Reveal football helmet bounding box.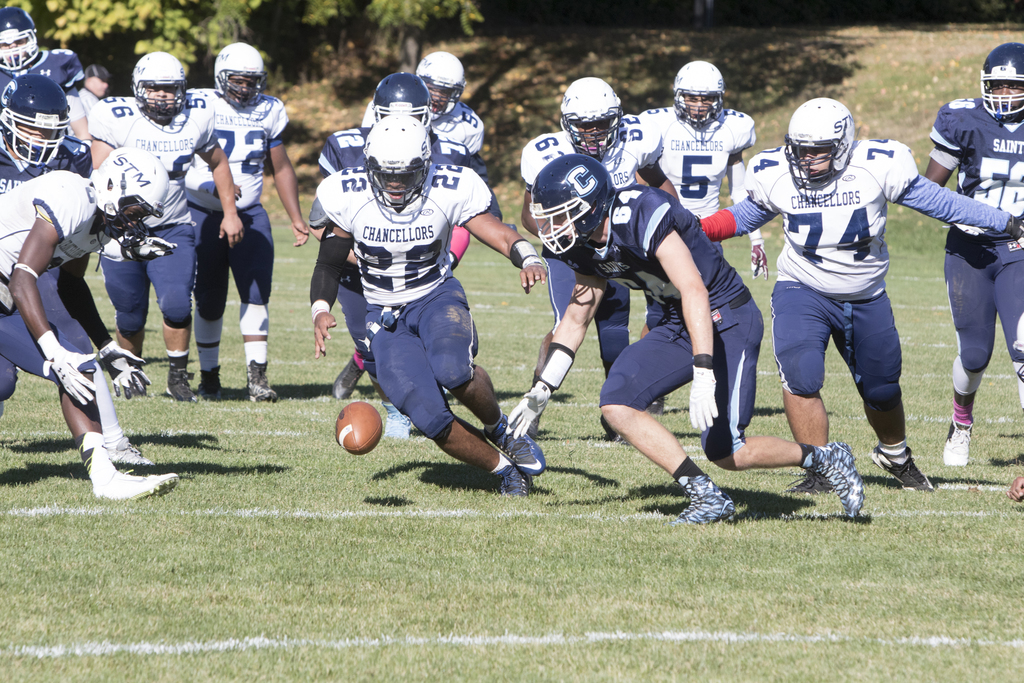
Revealed: locate(367, 73, 431, 131).
